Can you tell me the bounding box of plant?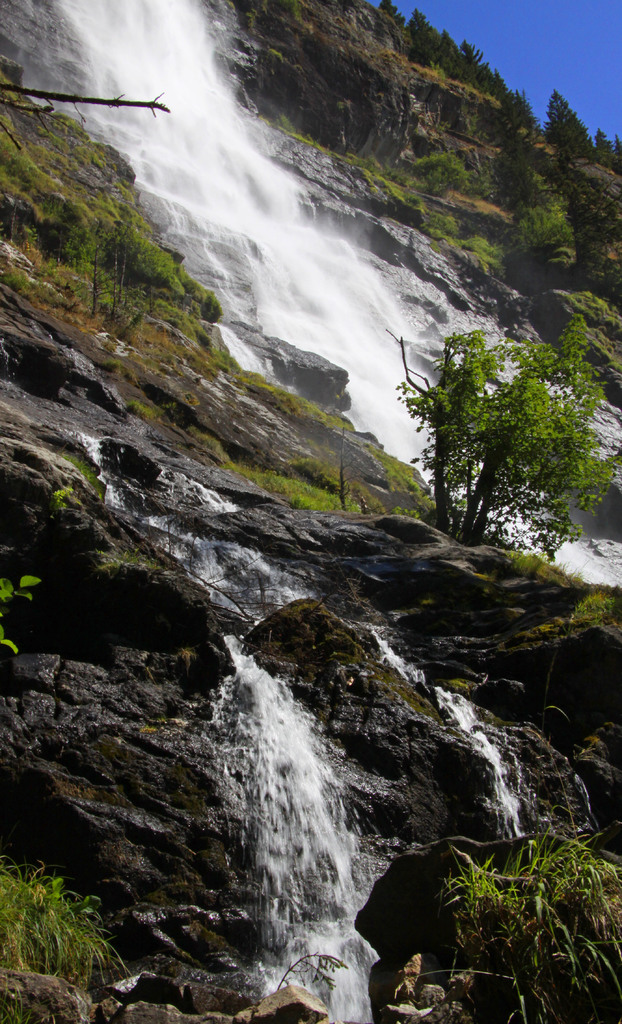
[left=575, top=582, right=615, bottom=619].
